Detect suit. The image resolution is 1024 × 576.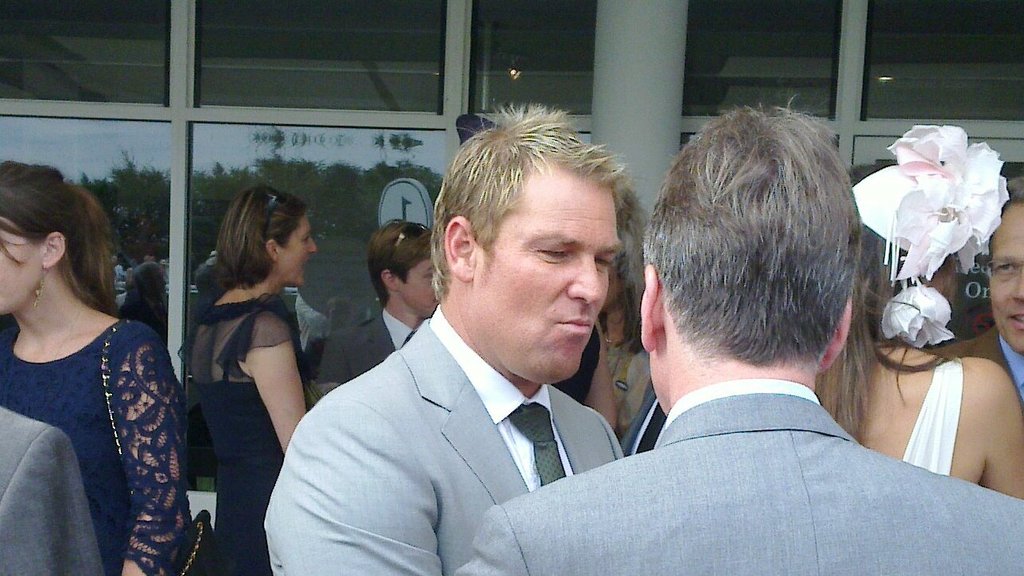
box(270, 241, 712, 561).
